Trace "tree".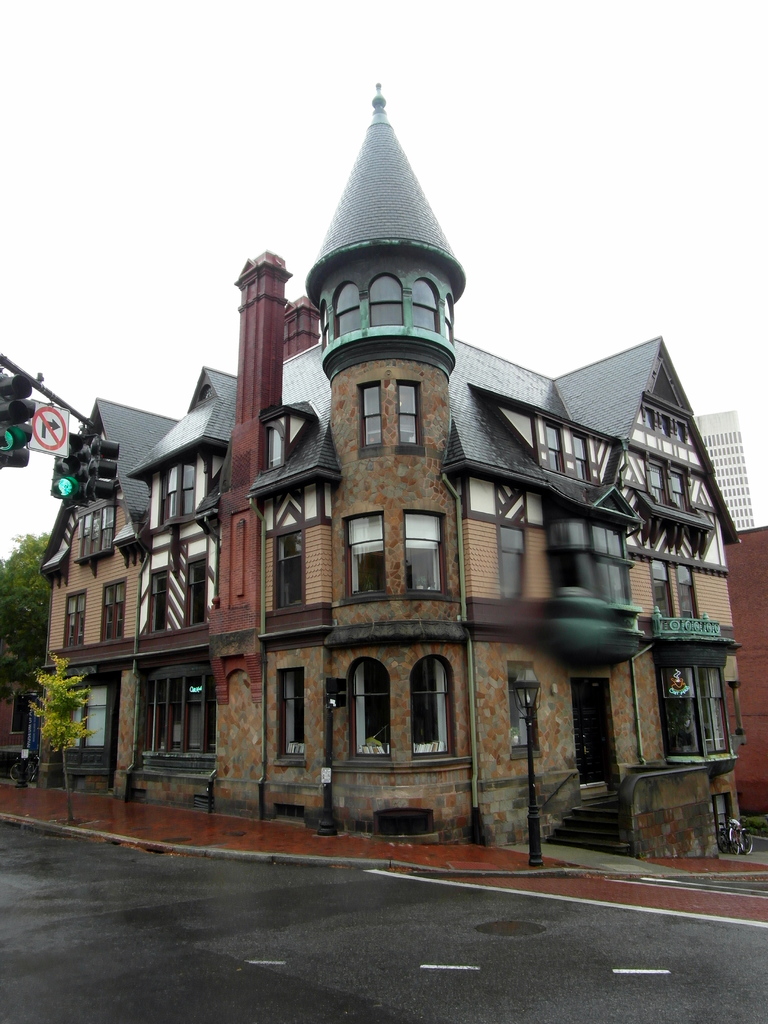
Traced to bbox=(0, 524, 59, 691).
